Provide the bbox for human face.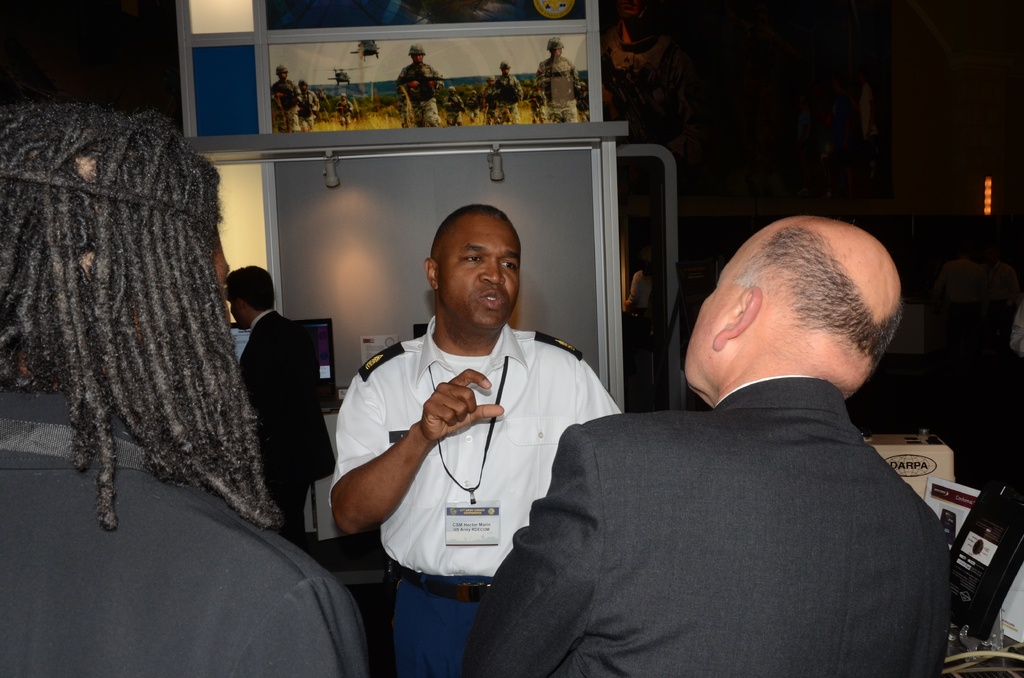
434:204:523:347.
